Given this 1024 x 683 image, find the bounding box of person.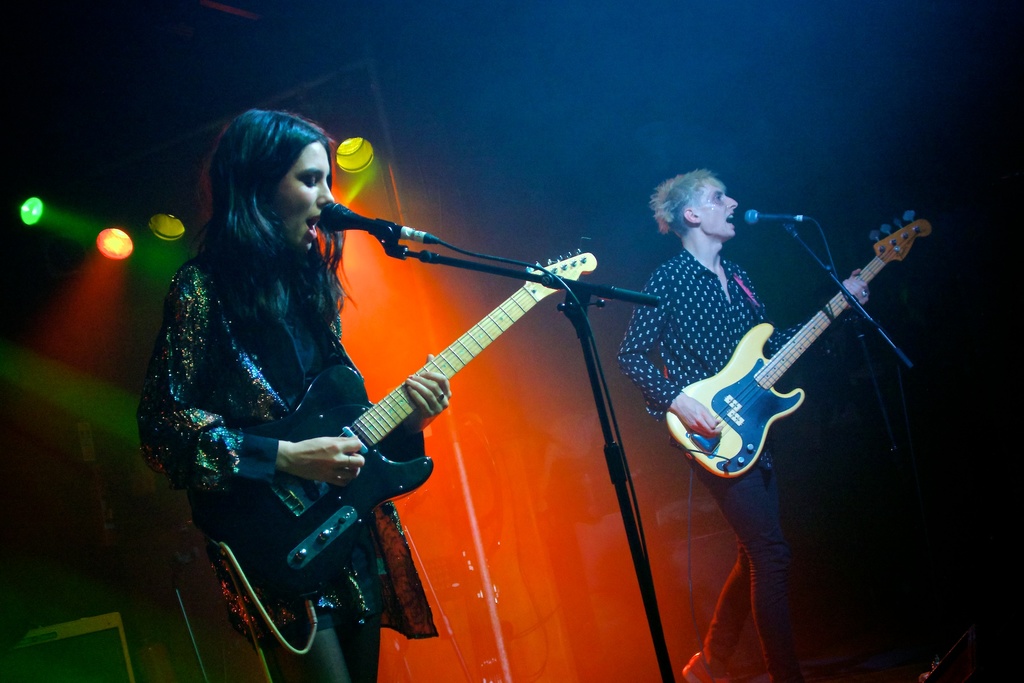
l=140, t=108, r=455, b=682.
